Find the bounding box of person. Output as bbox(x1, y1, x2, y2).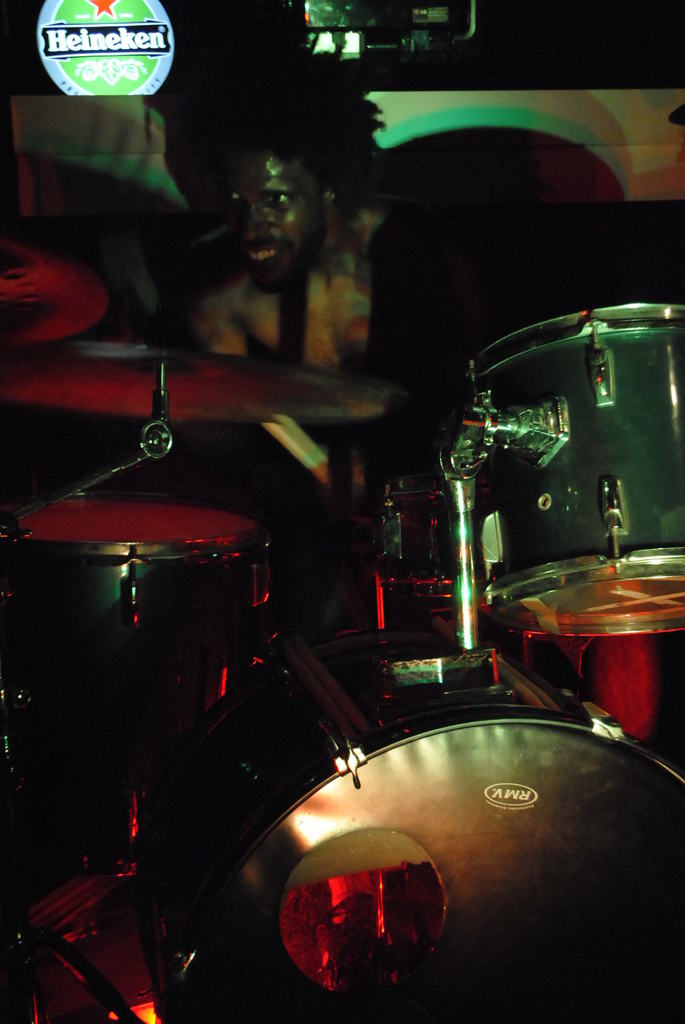
bbox(175, 118, 372, 384).
